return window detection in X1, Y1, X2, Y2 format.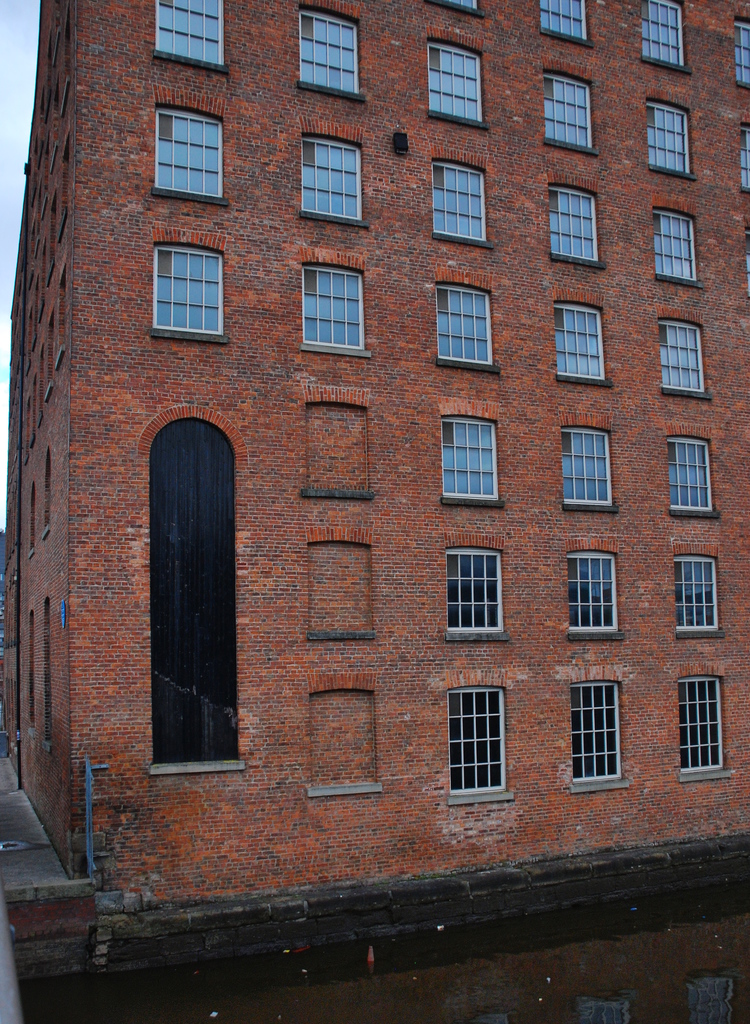
450, 690, 505, 798.
